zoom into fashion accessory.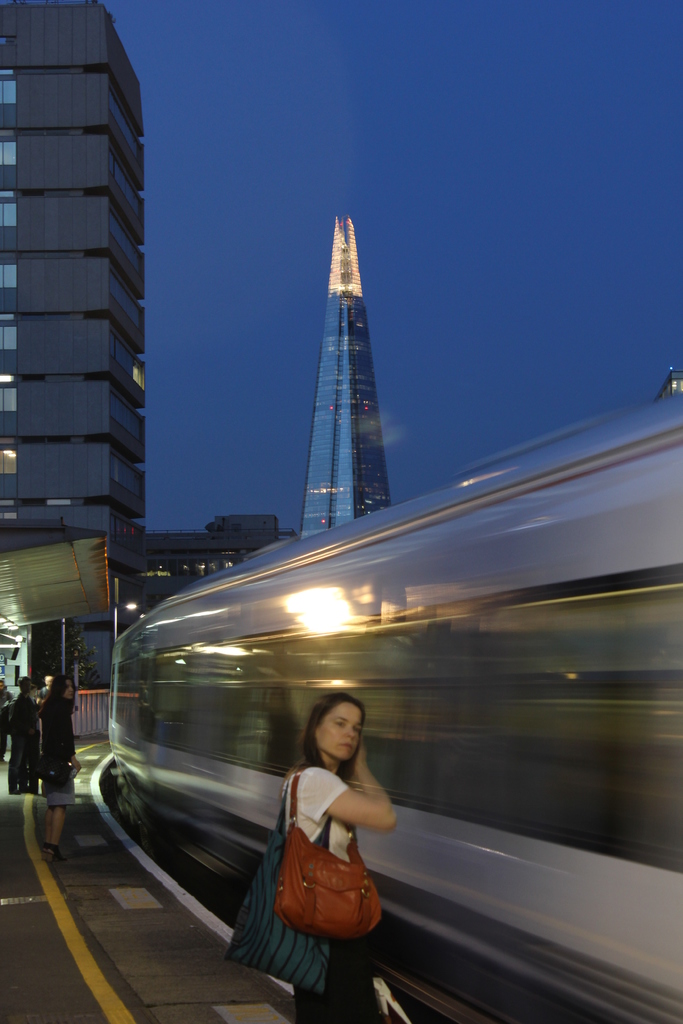
Zoom target: box(223, 779, 331, 994).
